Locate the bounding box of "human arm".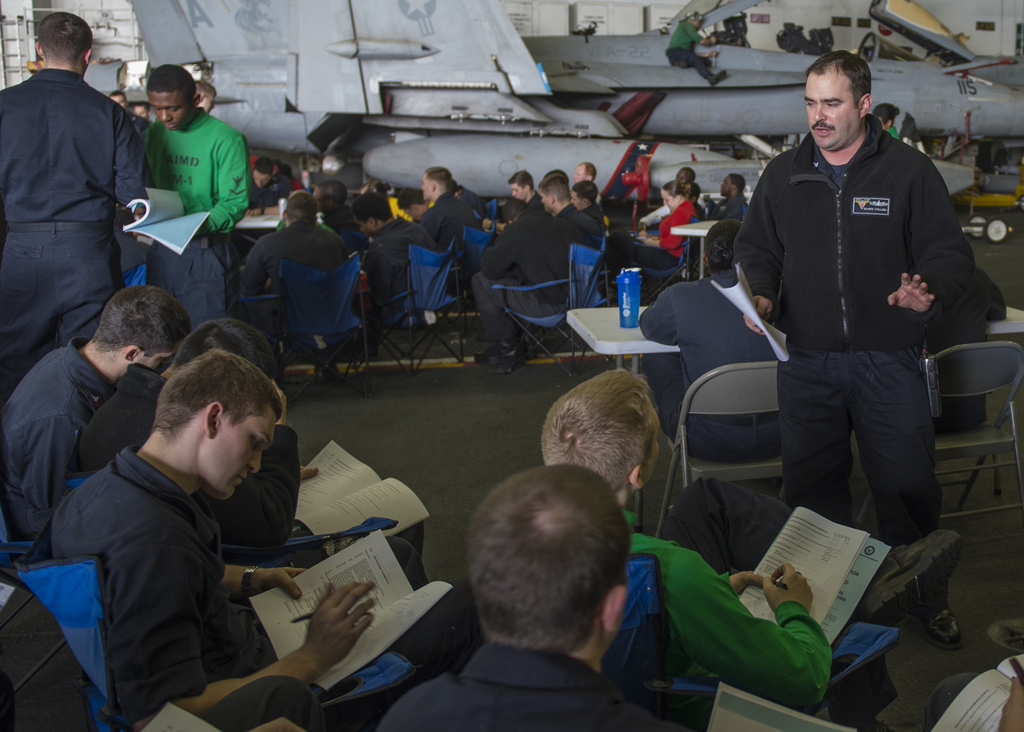
Bounding box: x1=115, y1=103, x2=141, y2=211.
